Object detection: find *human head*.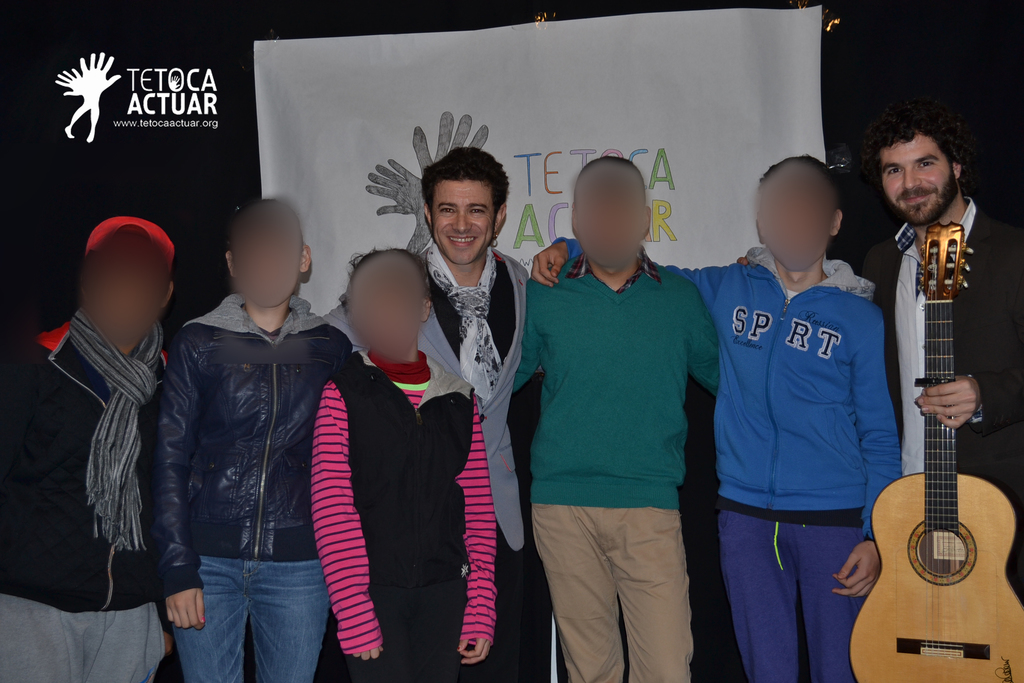
box(224, 202, 314, 309).
